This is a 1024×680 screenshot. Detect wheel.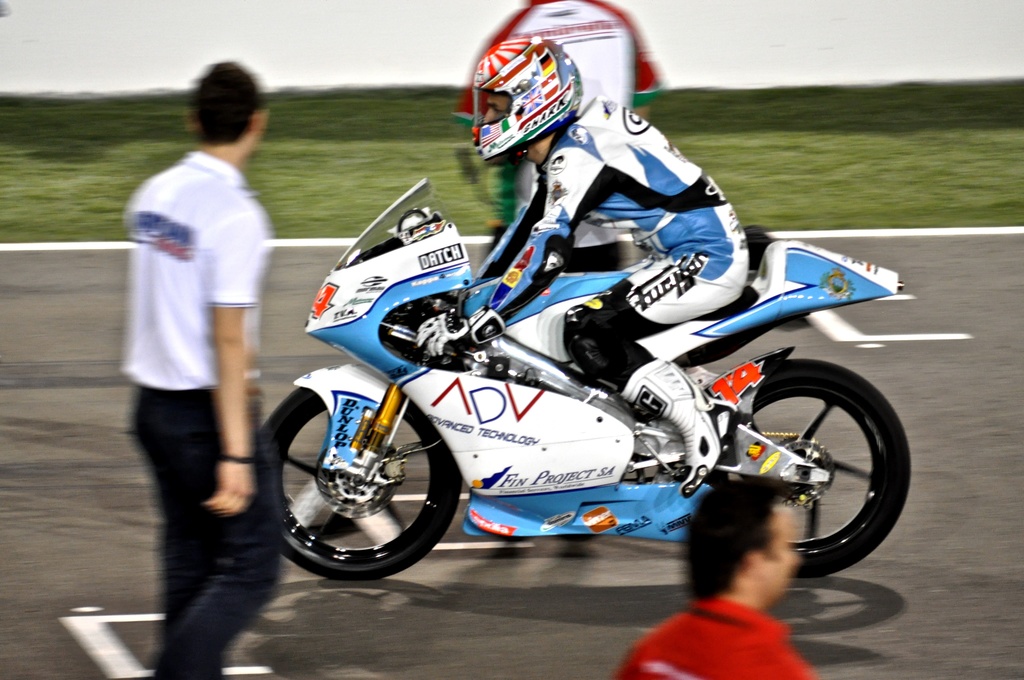
locate(707, 355, 908, 581).
